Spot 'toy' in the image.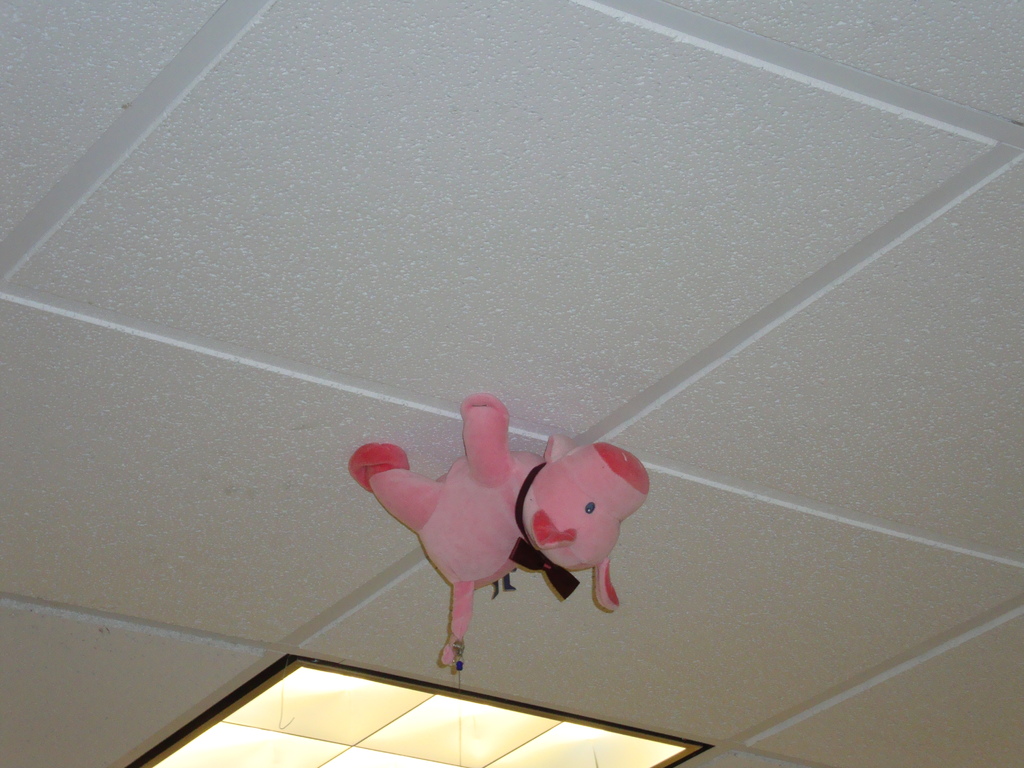
'toy' found at (355, 419, 634, 664).
